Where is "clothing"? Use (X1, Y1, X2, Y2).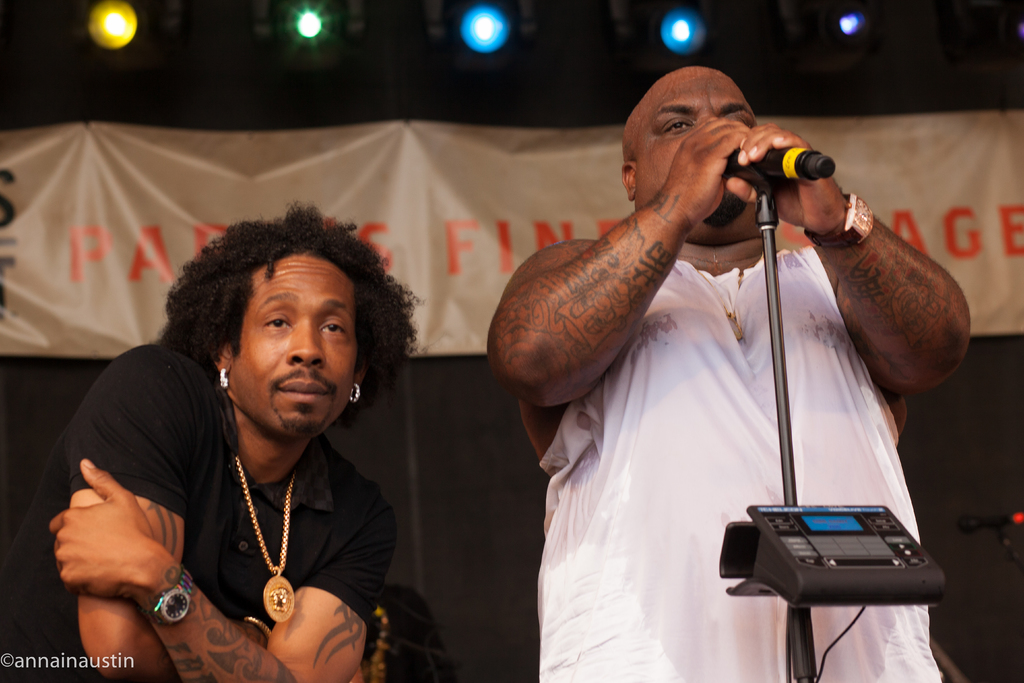
(500, 145, 927, 649).
